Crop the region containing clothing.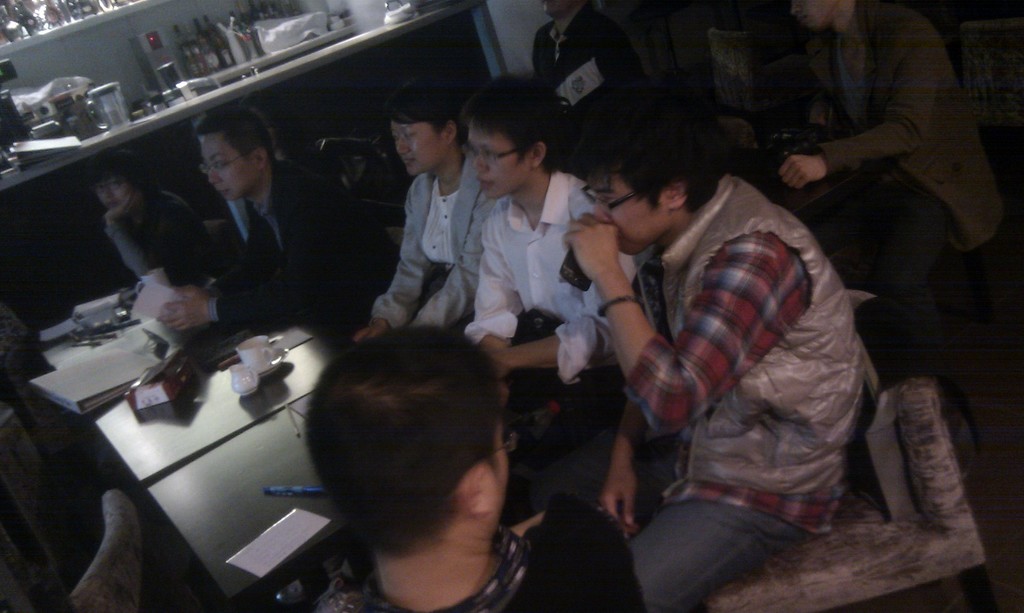
Crop region: [x1=702, y1=375, x2=989, y2=612].
